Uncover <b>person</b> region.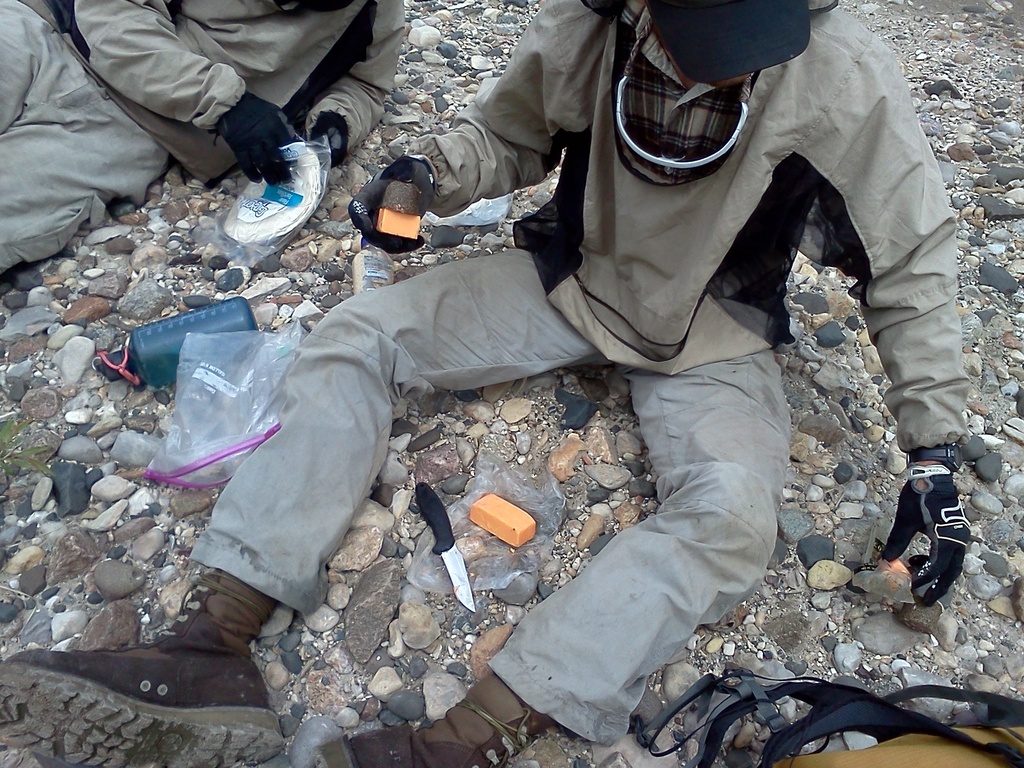
Uncovered: Rect(148, 0, 959, 716).
